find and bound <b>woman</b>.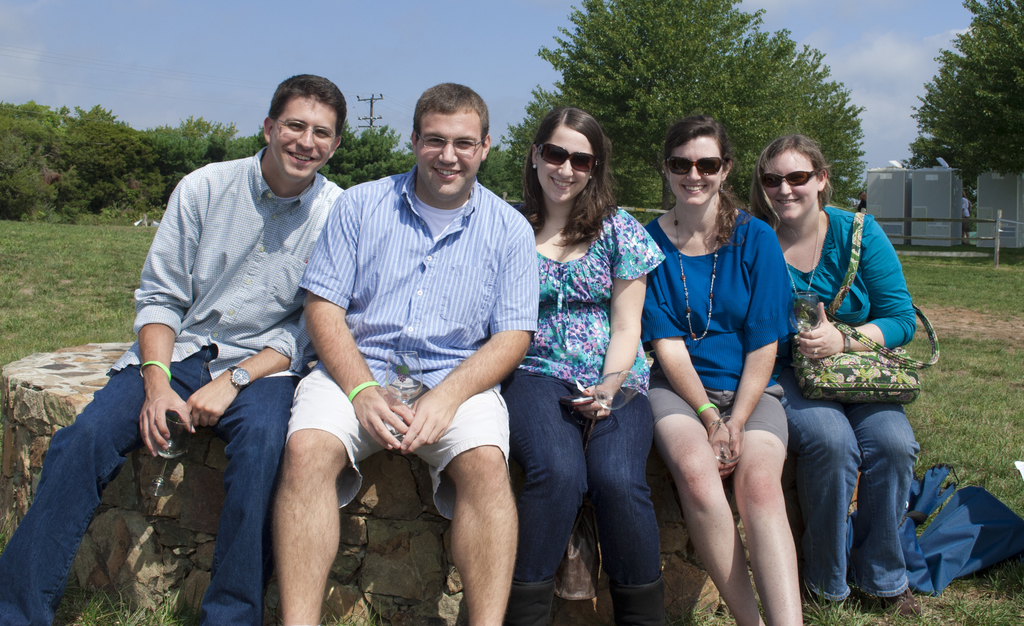
Bound: select_region(732, 138, 924, 620).
